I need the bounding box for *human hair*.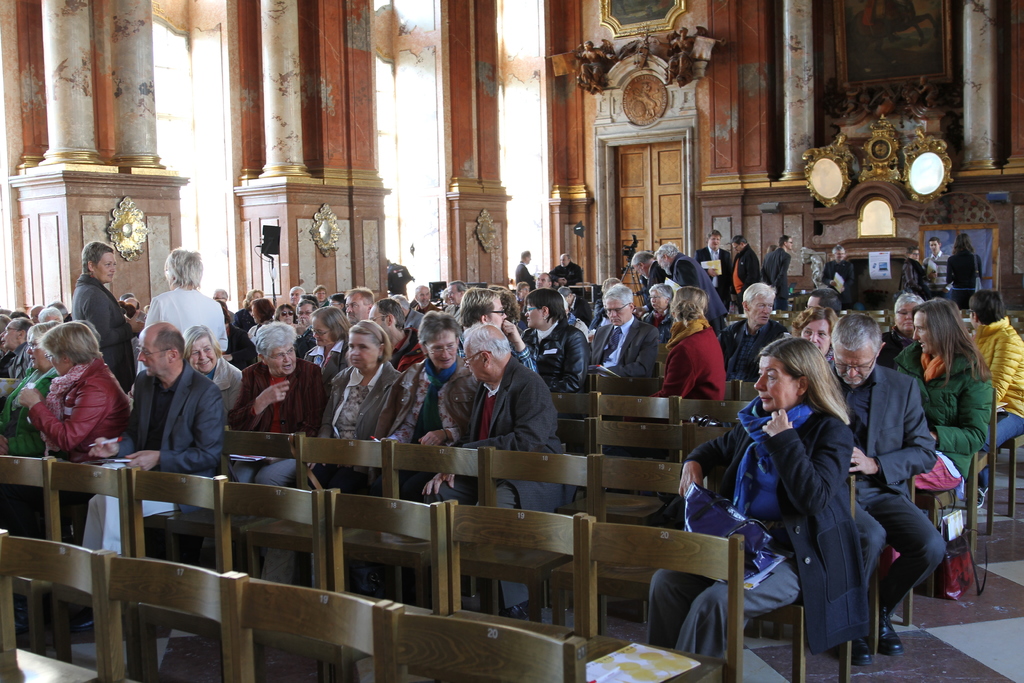
Here it is: locate(13, 316, 33, 331).
